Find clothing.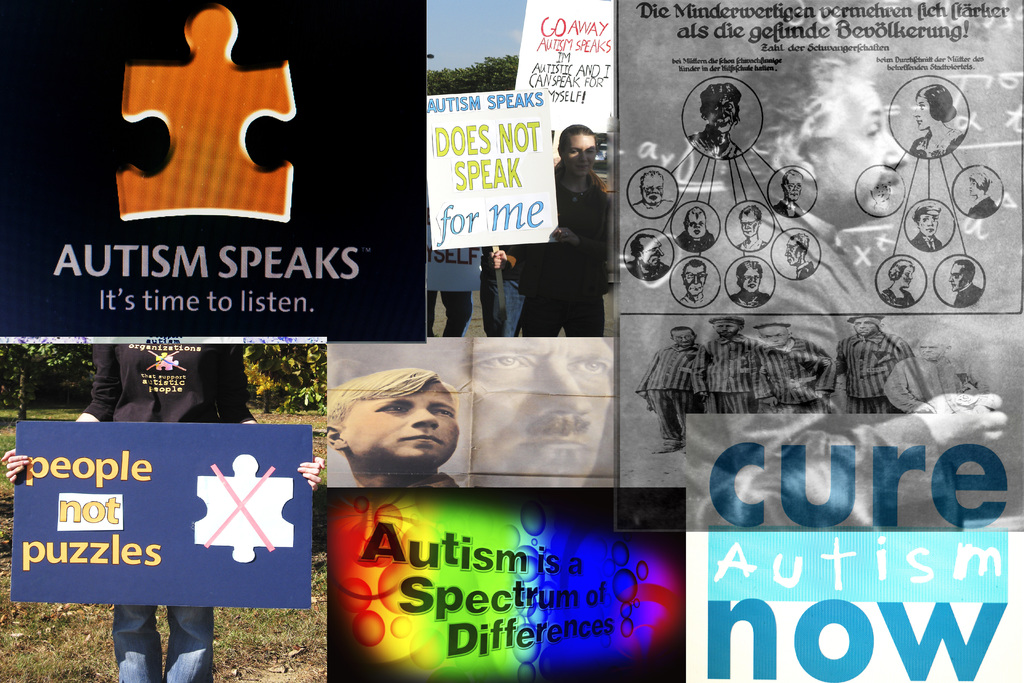
BBox(479, 245, 529, 336).
